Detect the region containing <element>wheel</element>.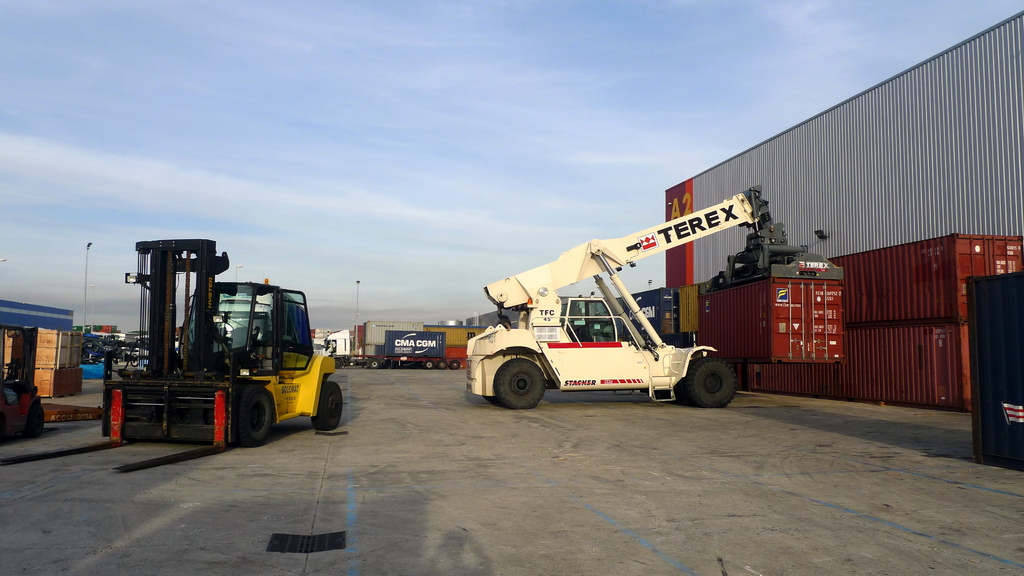
(x1=310, y1=381, x2=345, y2=433).
